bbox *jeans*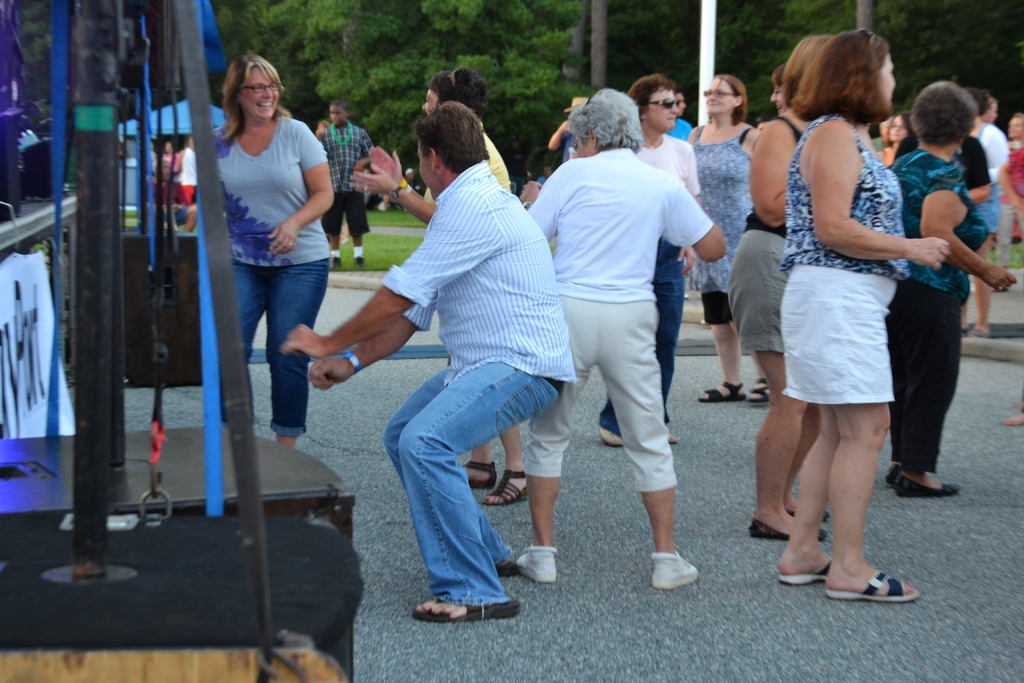
<bbox>893, 302, 961, 477</bbox>
